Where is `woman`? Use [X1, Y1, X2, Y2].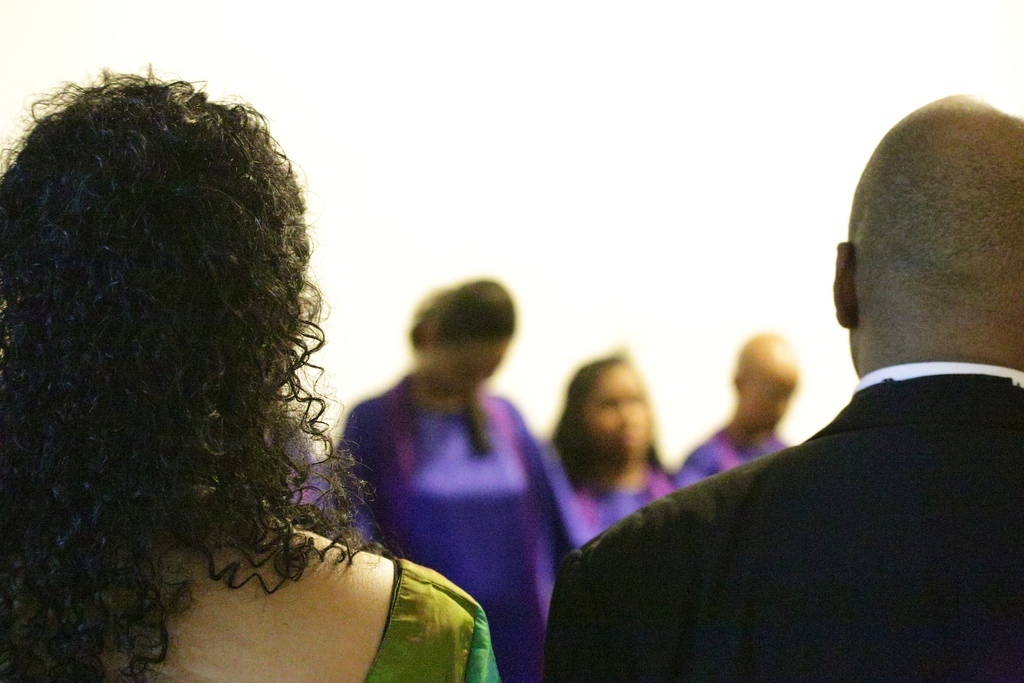
[29, 63, 492, 682].
